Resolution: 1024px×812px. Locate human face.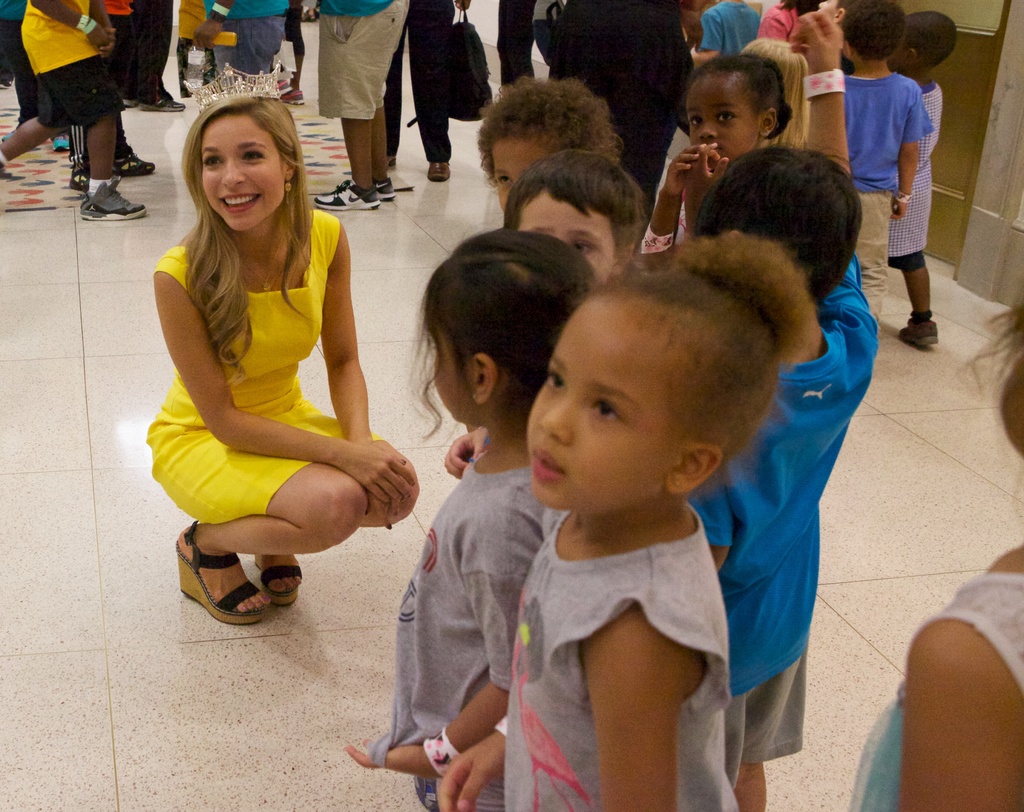
[681,64,761,167].
